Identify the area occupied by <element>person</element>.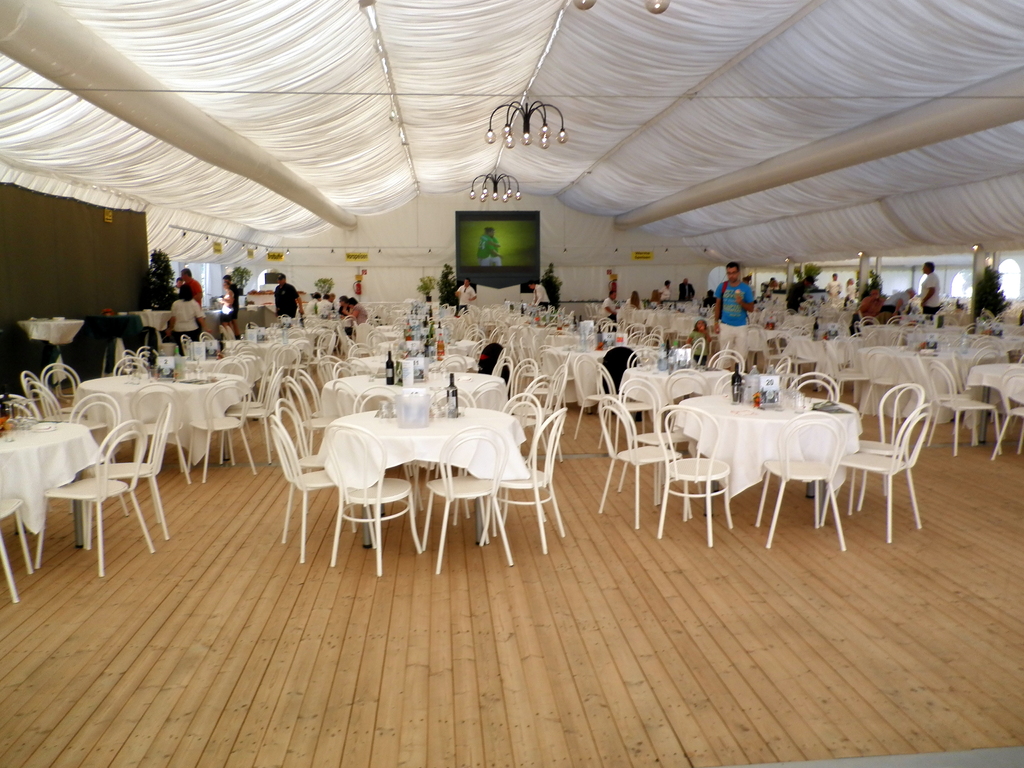
Area: (x1=593, y1=291, x2=625, y2=323).
